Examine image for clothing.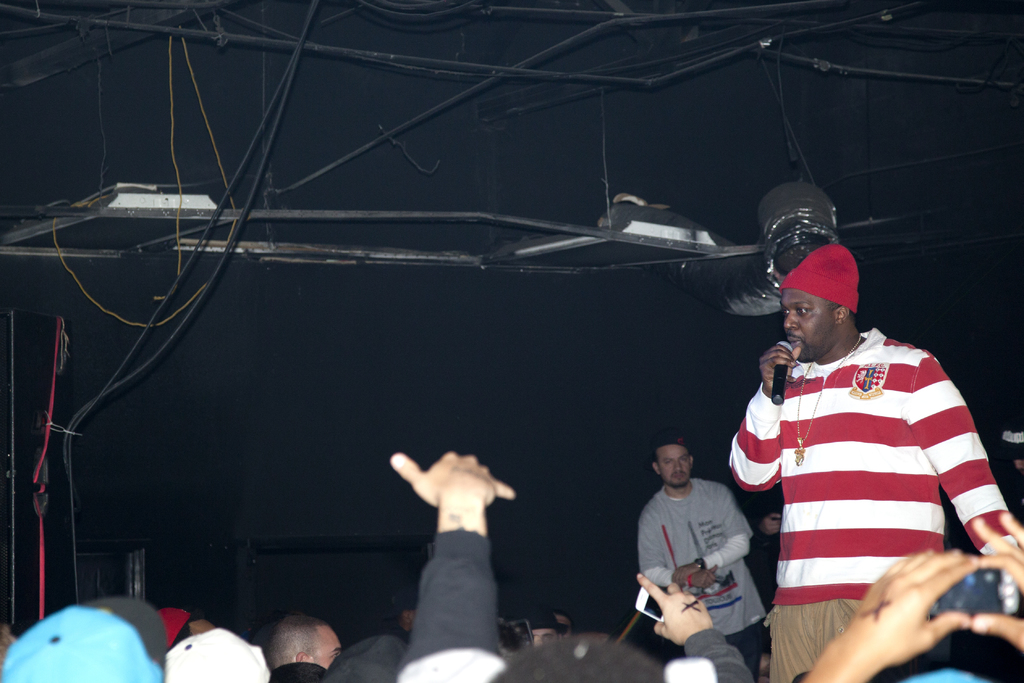
Examination result: <region>634, 478, 788, 678</region>.
